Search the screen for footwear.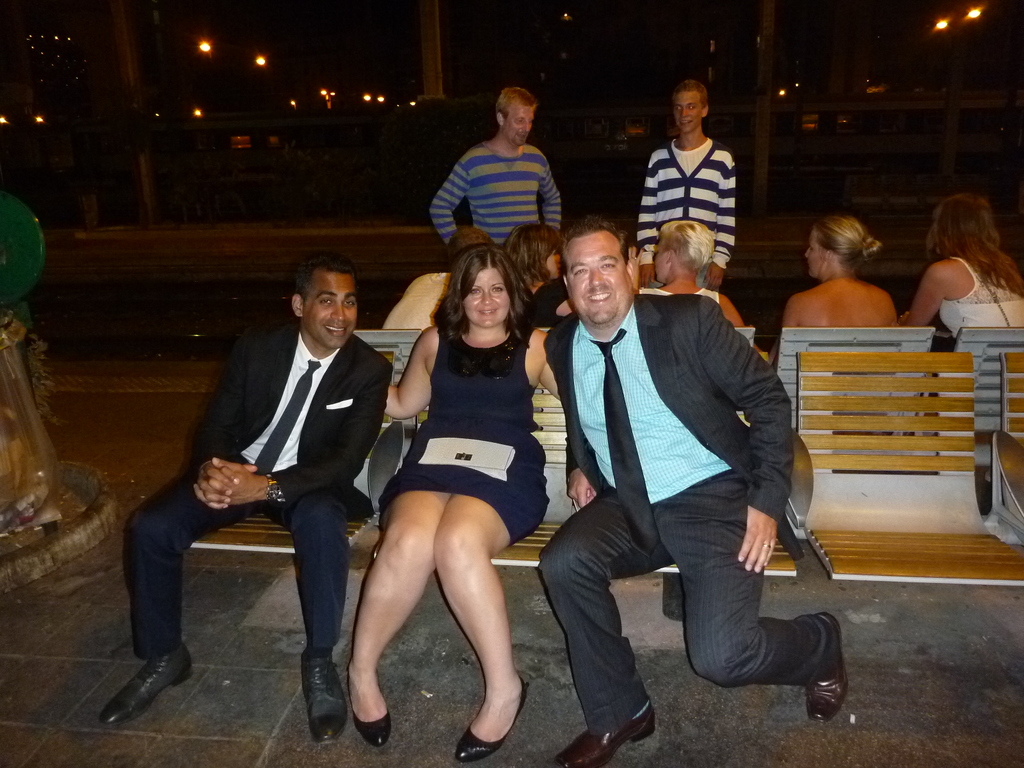
Found at bbox(100, 645, 187, 733).
